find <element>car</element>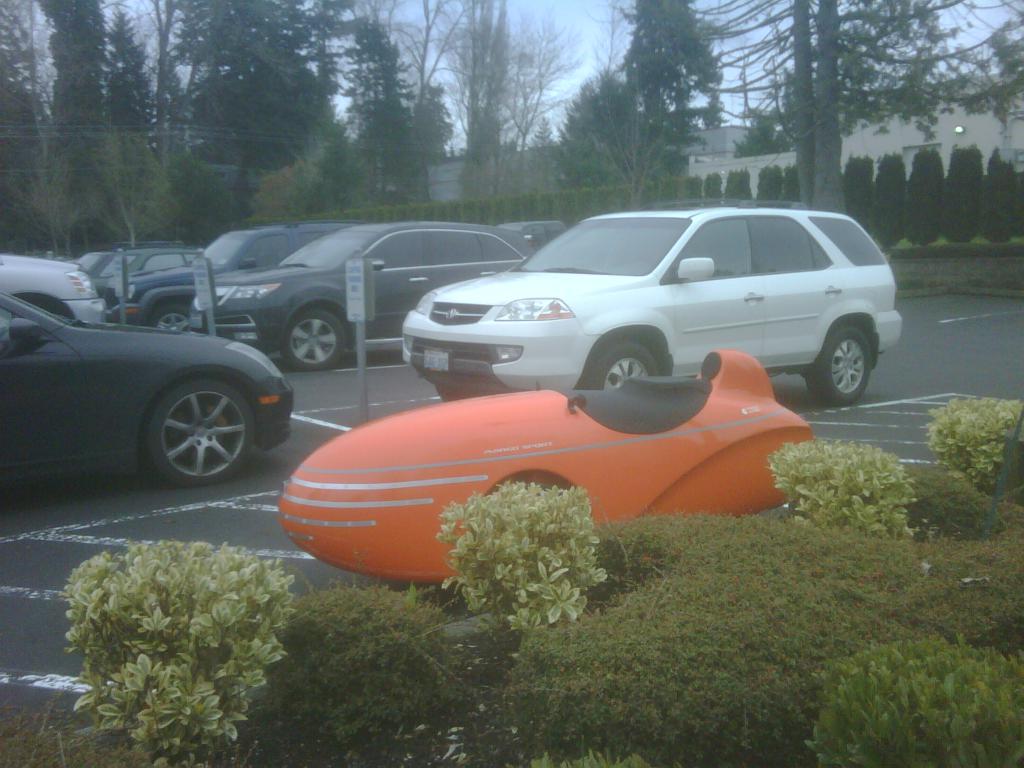
[left=0, top=246, right=109, bottom=322]
